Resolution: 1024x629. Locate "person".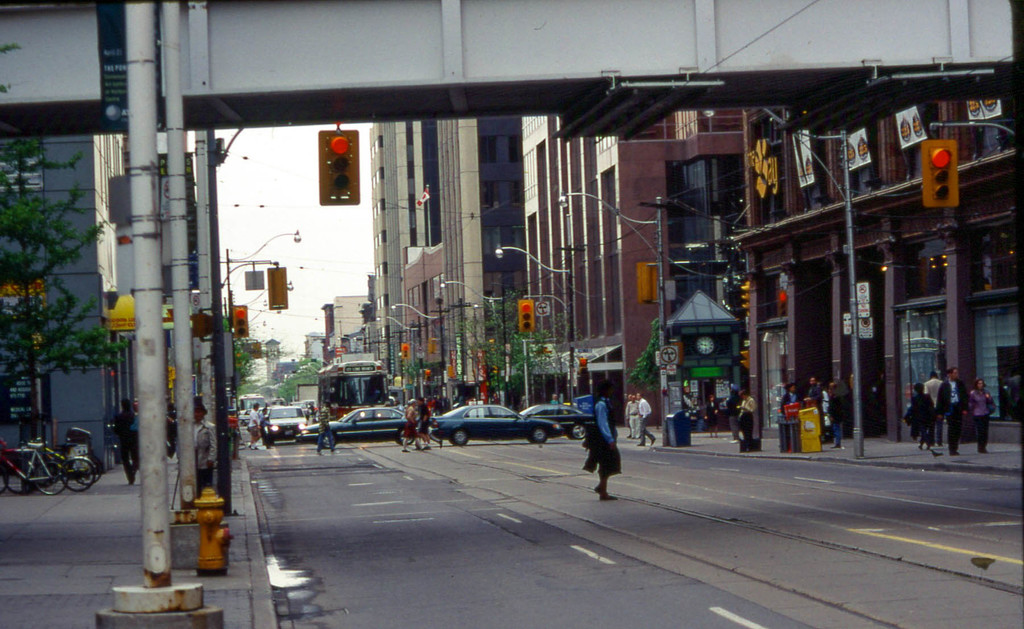
bbox=[578, 401, 628, 497].
